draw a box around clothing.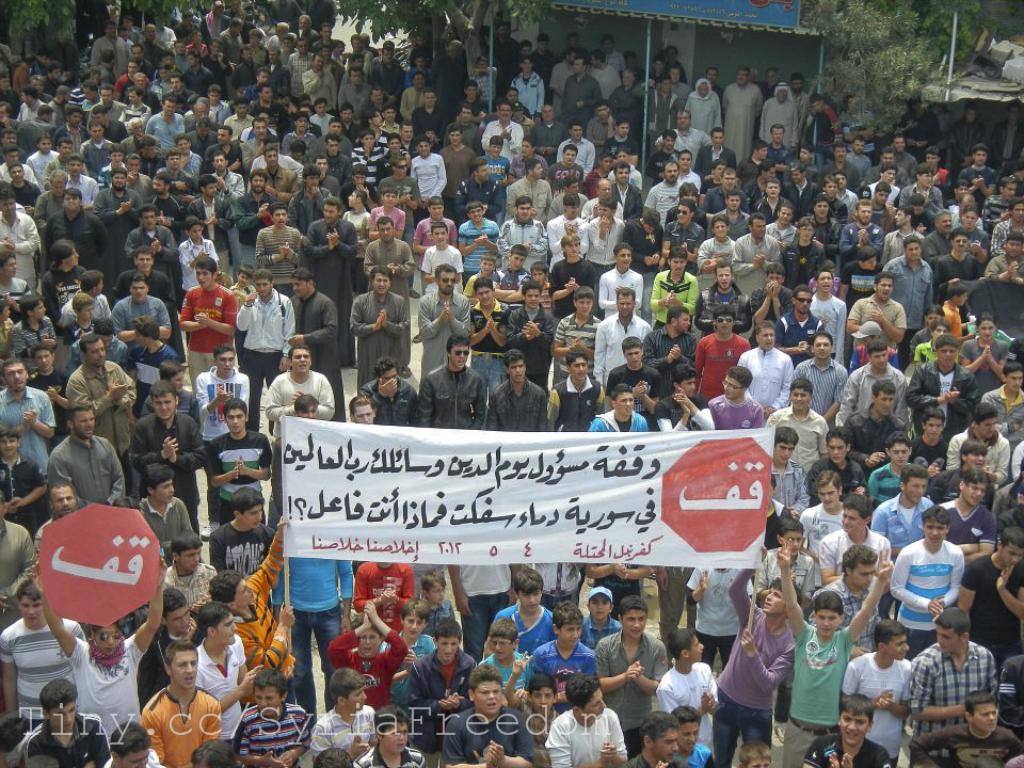
(left=896, top=643, right=993, bottom=759).
